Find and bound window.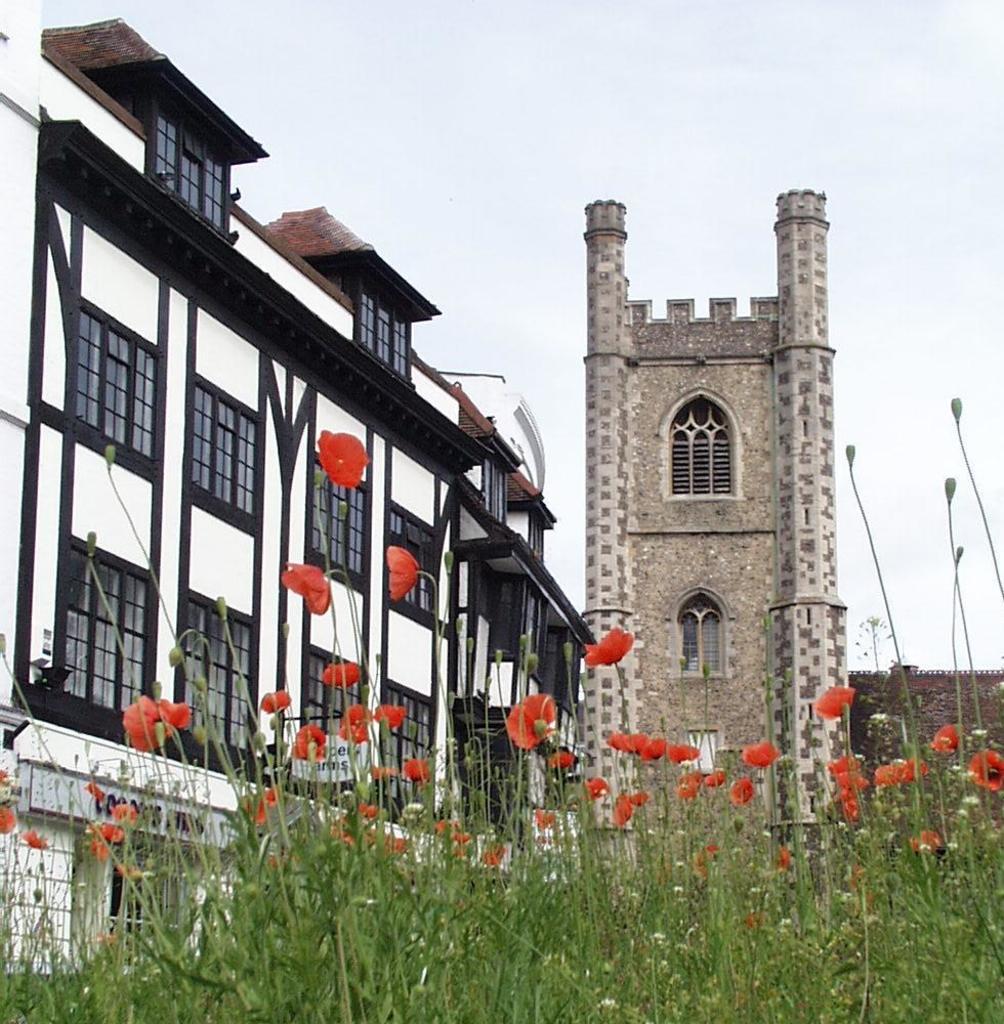
Bound: pyautogui.locateOnScreen(686, 725, 724, 771).
